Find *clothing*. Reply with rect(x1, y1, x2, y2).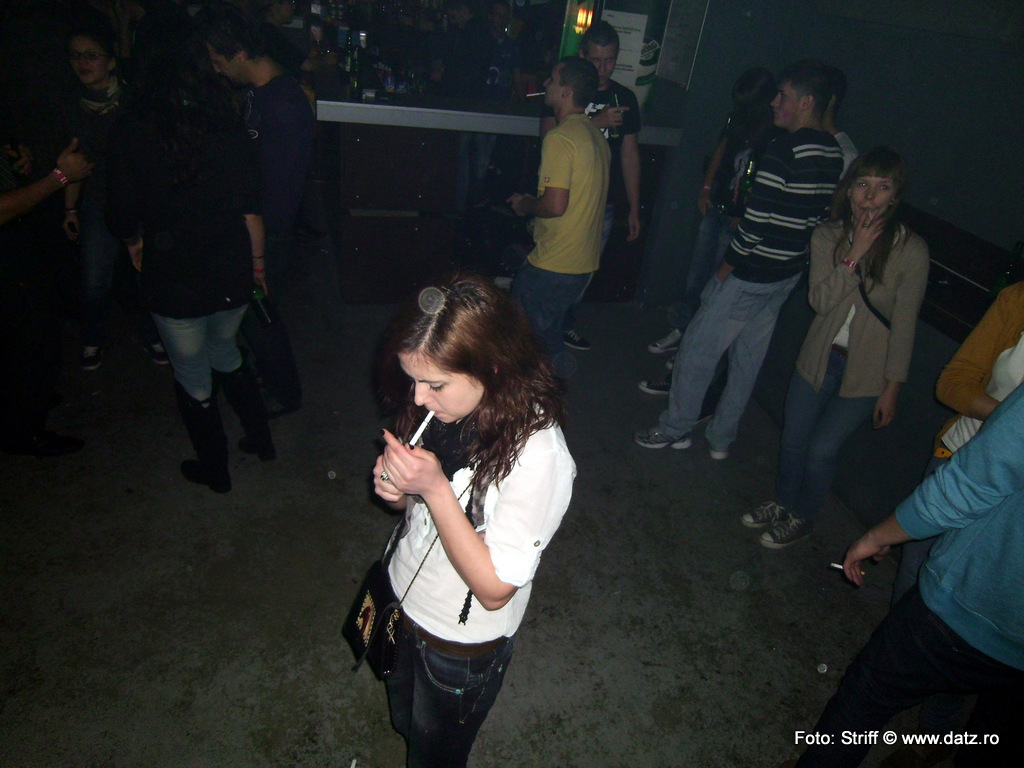
rect(59, 100, 145, 341).
